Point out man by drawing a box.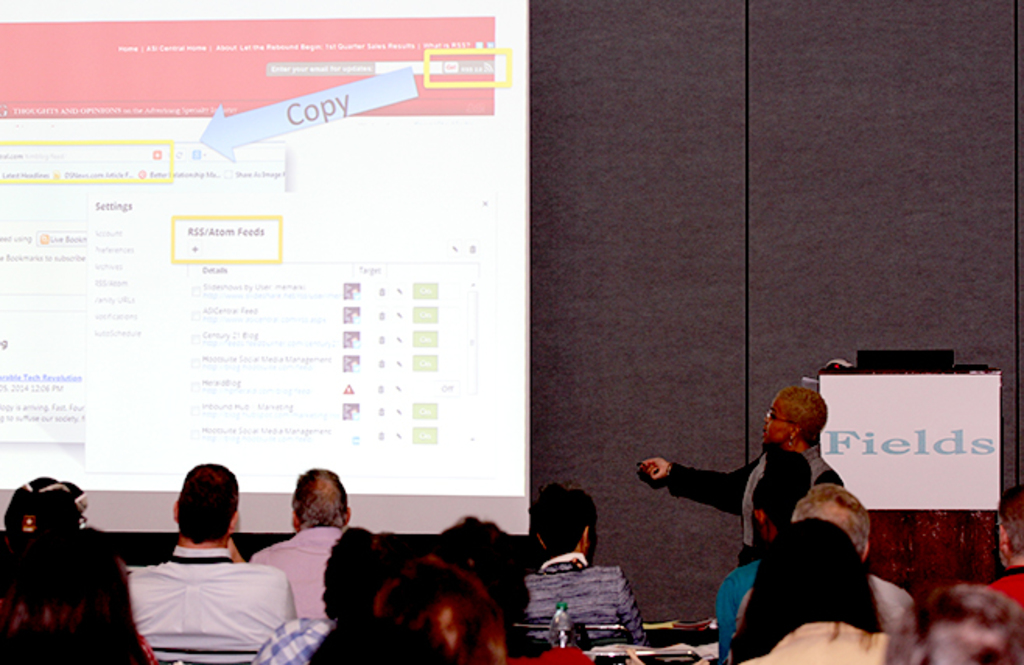
rect(249, 467, 349, 618).
